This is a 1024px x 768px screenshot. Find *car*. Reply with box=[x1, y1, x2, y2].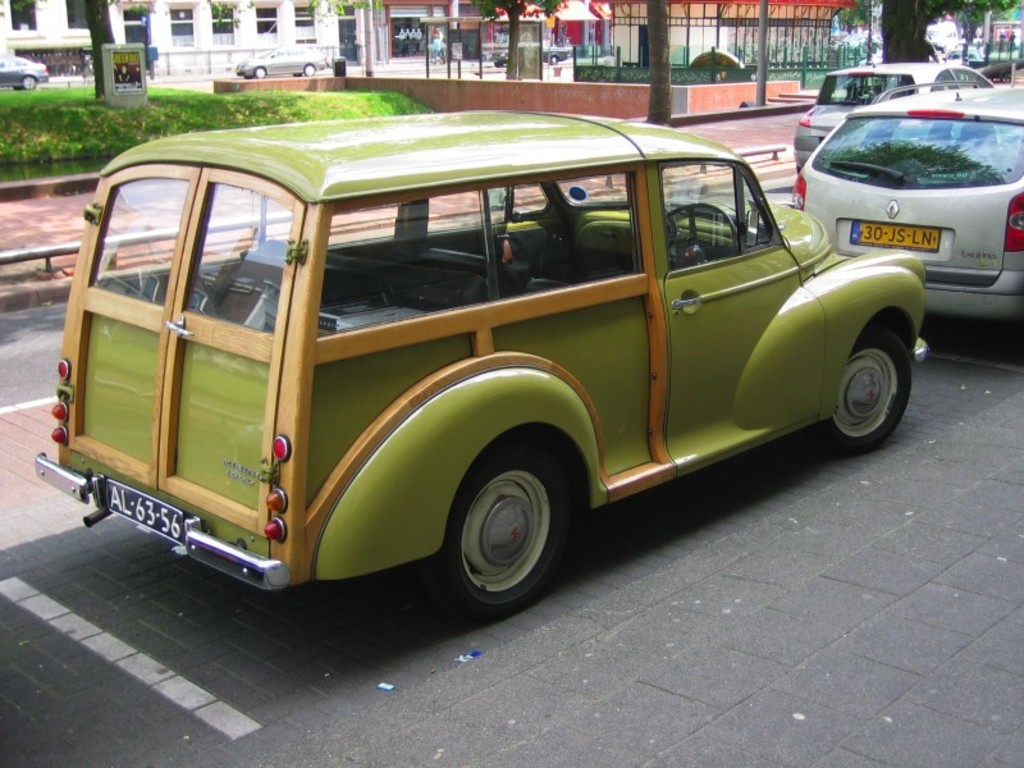
box=[0, 54, 49, 91].
